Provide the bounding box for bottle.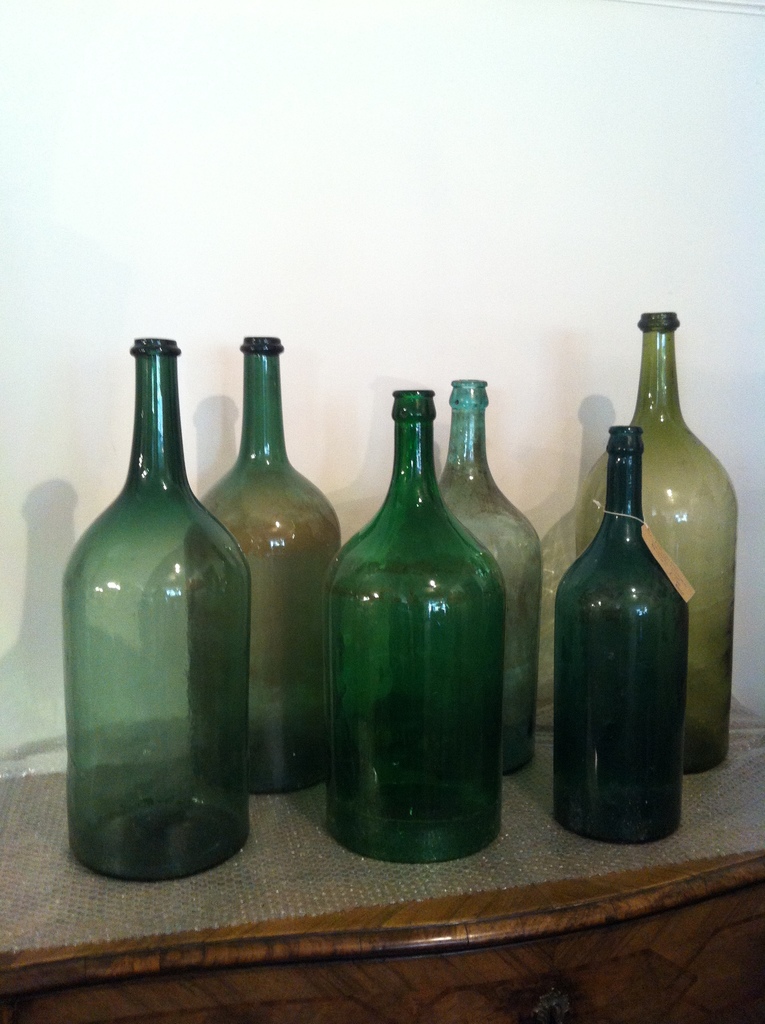
(184, 339, 339, 792).
